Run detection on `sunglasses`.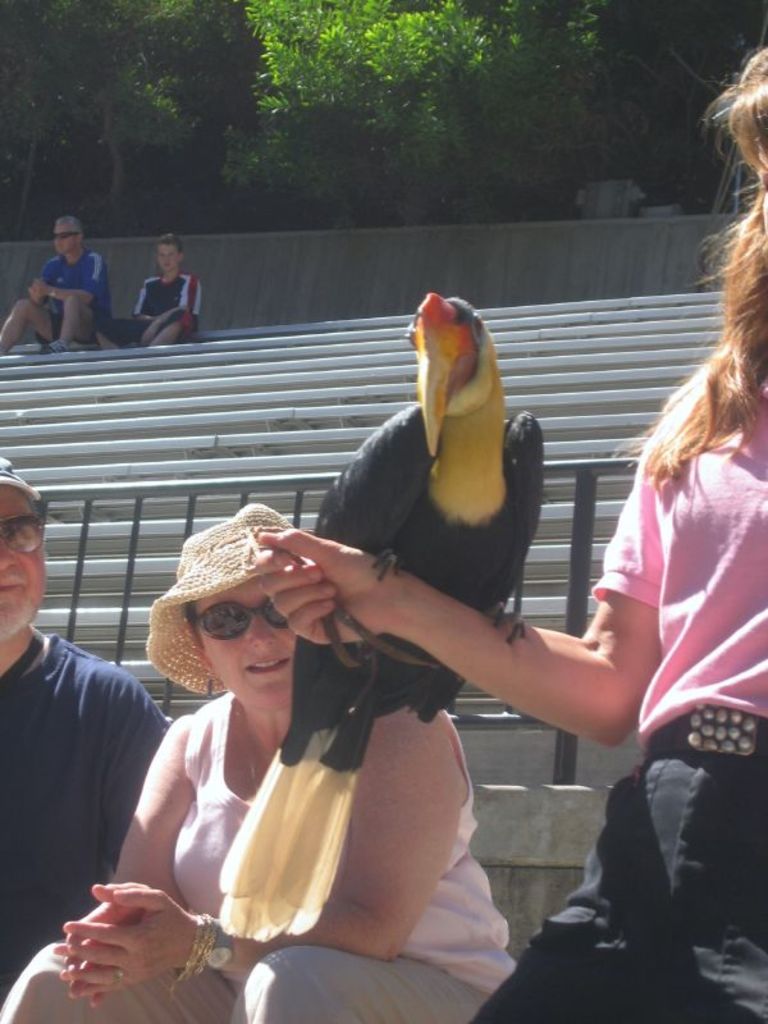
Result: crop(0, 513, 46, 558).
